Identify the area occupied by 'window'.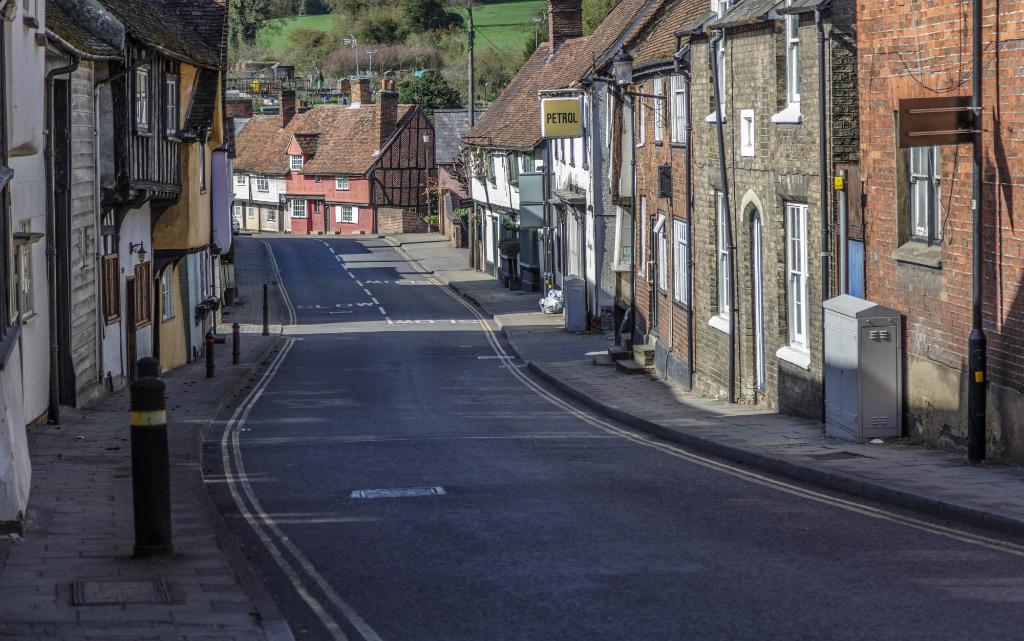
Area: (x1=315, y1=200, x2=321, y2=214).
